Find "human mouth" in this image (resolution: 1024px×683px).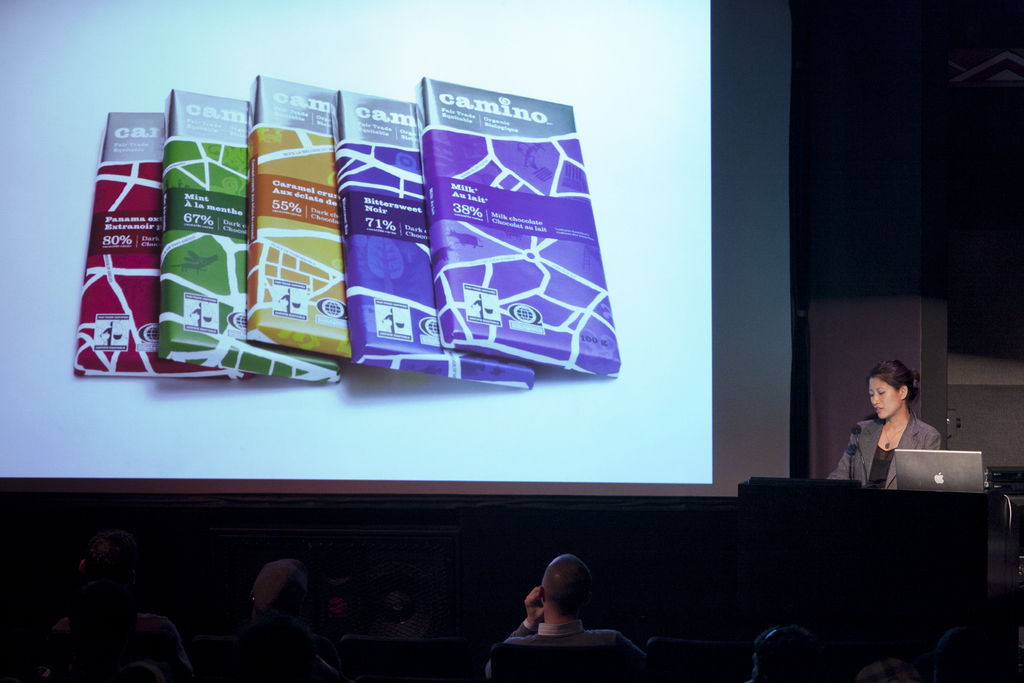
box(875, 403, 886, 416).
